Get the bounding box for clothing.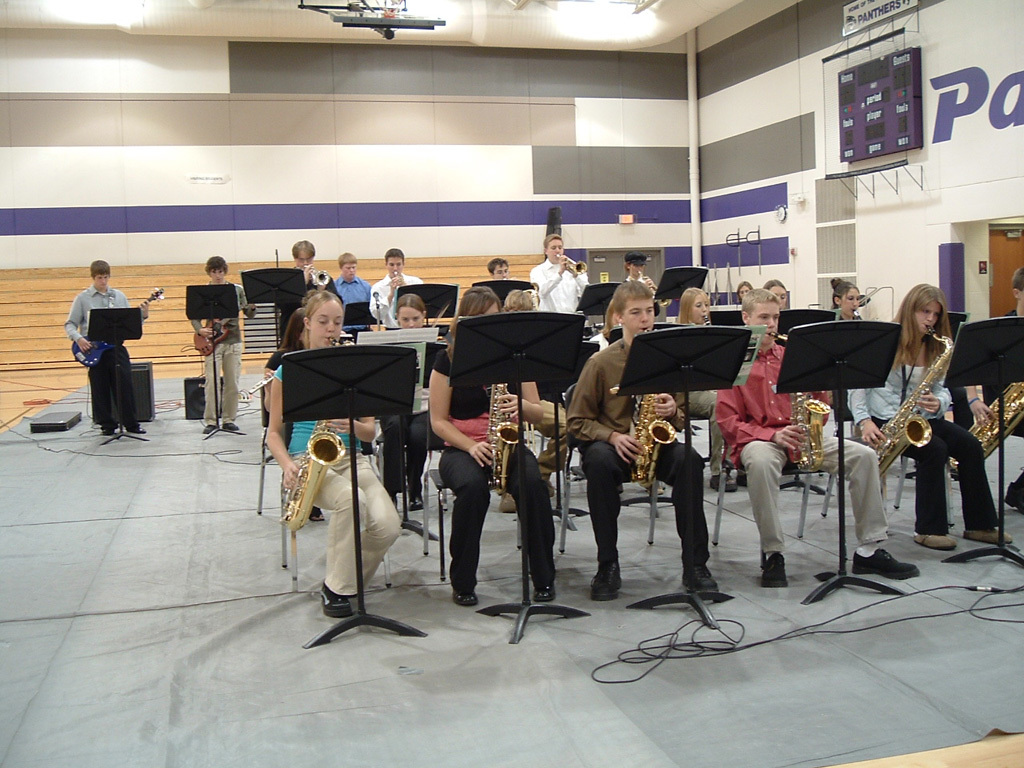
(679,385,723,476).
